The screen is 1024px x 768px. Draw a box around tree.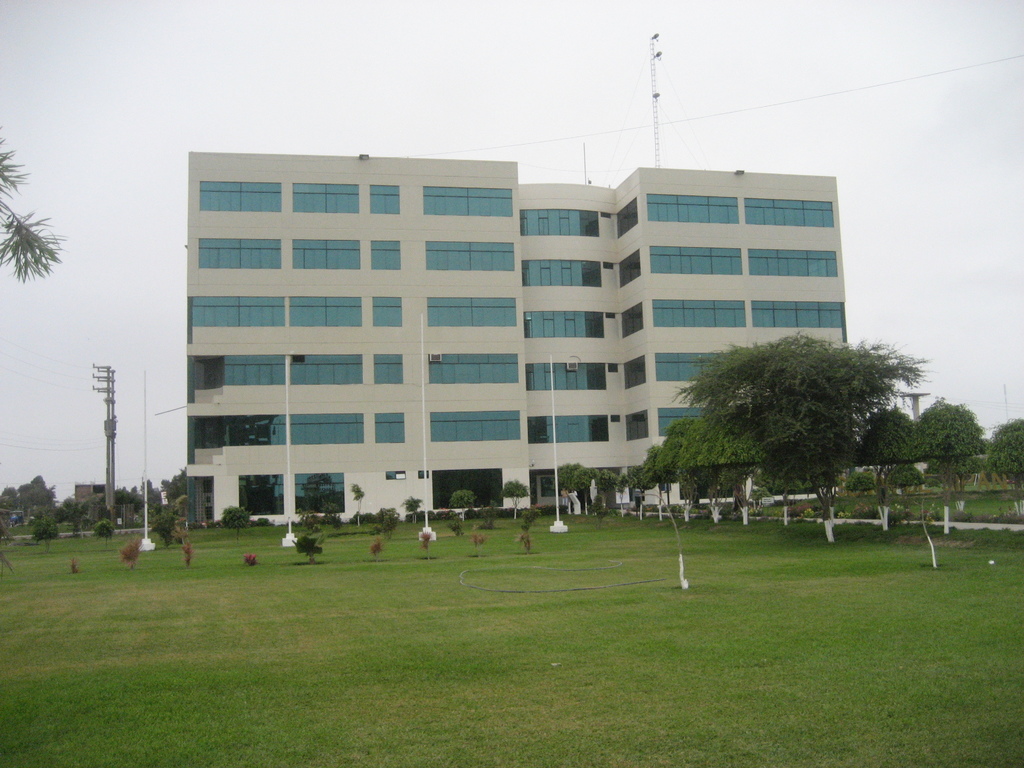
<bbox>918, 394, 999, 498</bbox>.
